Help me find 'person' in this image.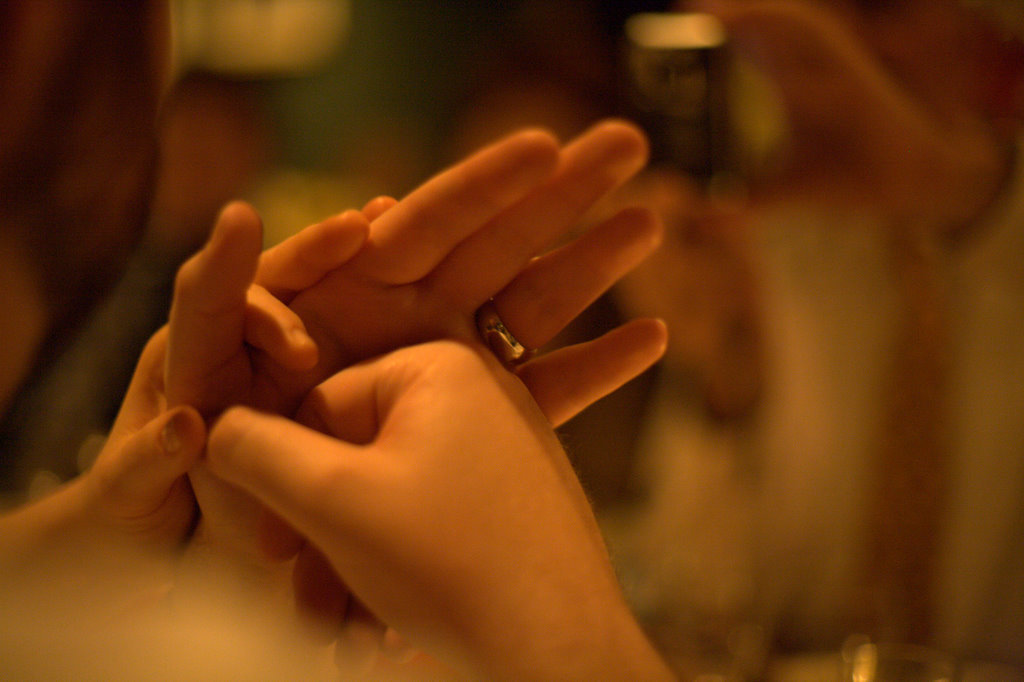
Found it: BBox(0, 111, 680, 681).
